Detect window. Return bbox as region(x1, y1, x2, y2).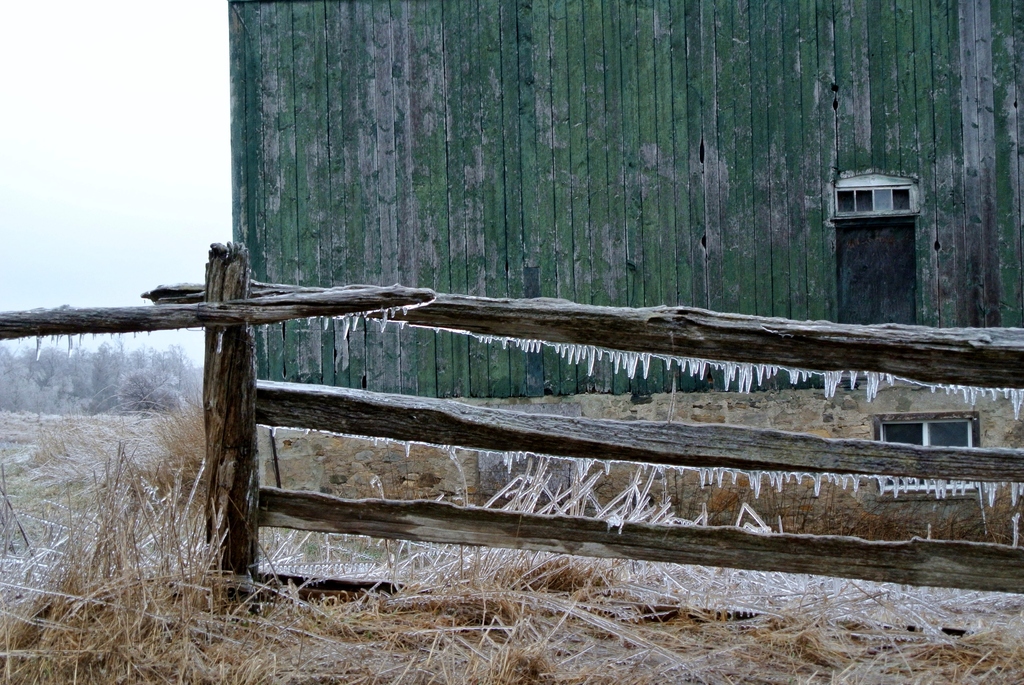
region(872, 417, 972, 448).
